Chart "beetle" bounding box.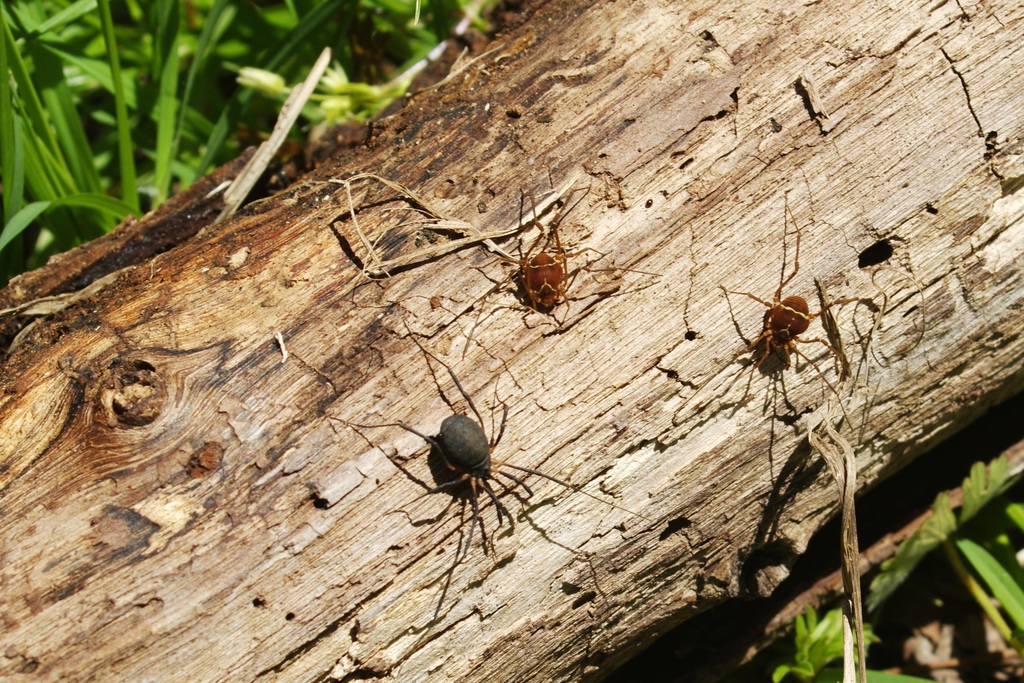
Charted: Rect(332, 330, 622, 599).
